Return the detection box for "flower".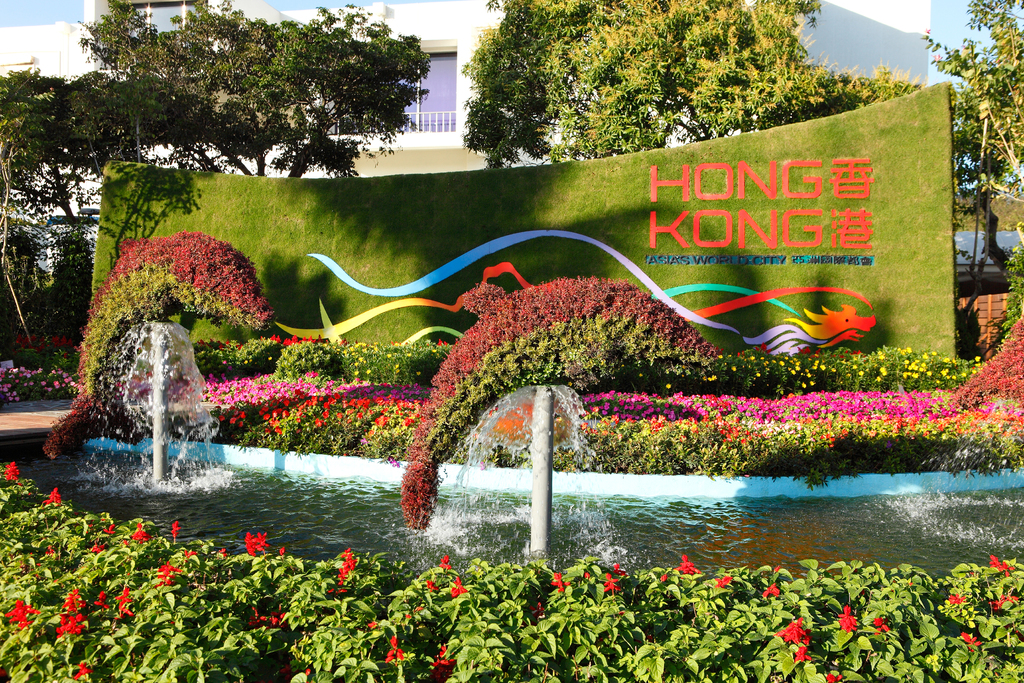
crop(776, 566, 781, 573).
